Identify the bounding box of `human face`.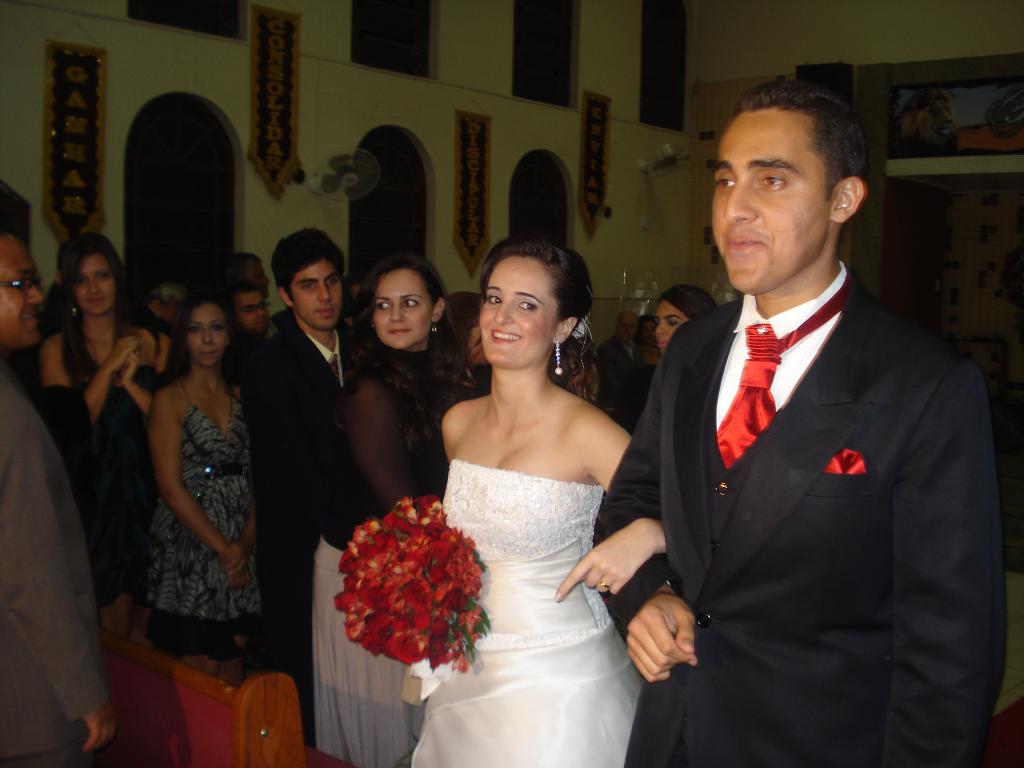
rect(72, 257, 112, 315).
